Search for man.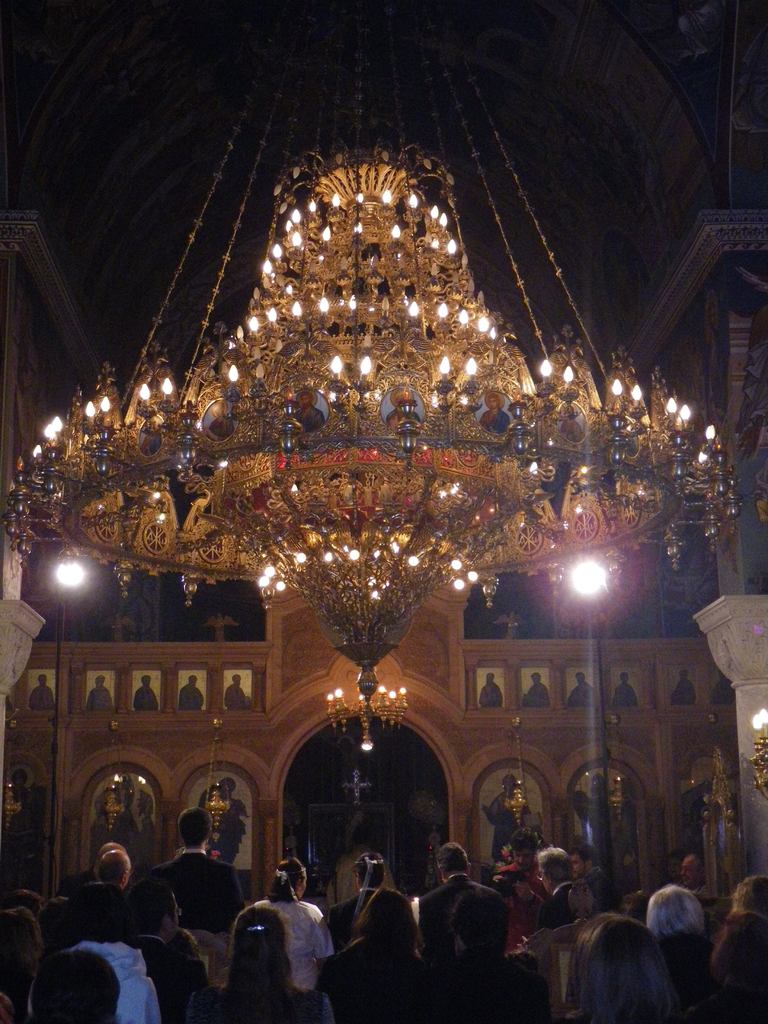
Found at left=492, top=829, right=541, bottom=940.
